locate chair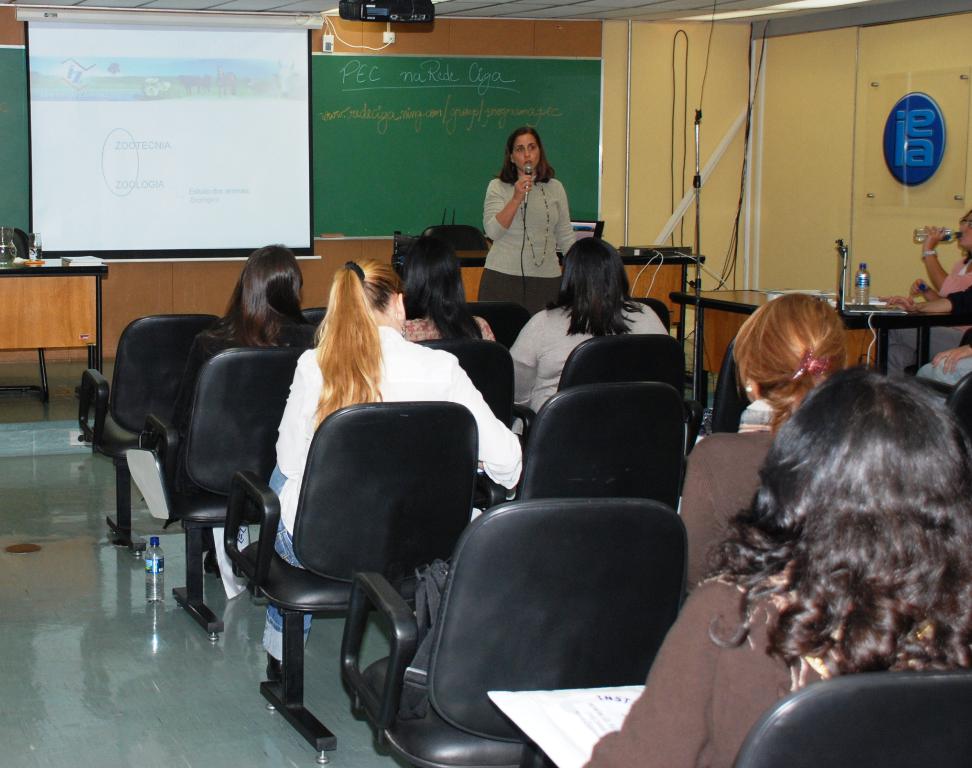
(482,384,683,511)
